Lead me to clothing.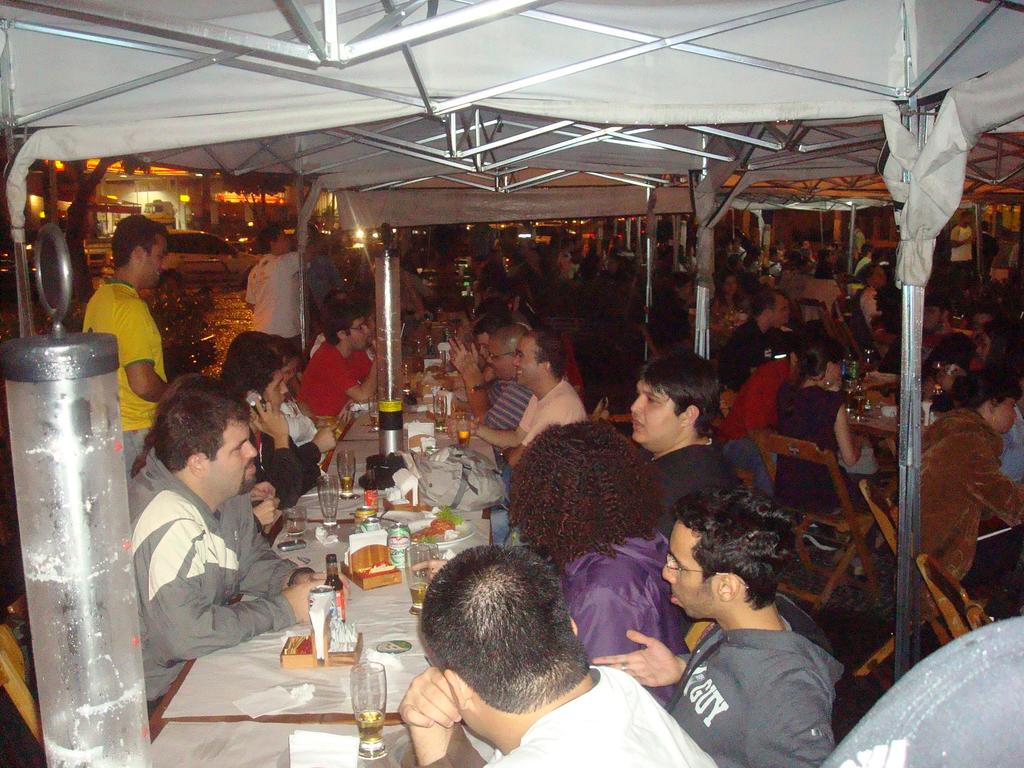
Lead to 91, 446, 301, 708.
